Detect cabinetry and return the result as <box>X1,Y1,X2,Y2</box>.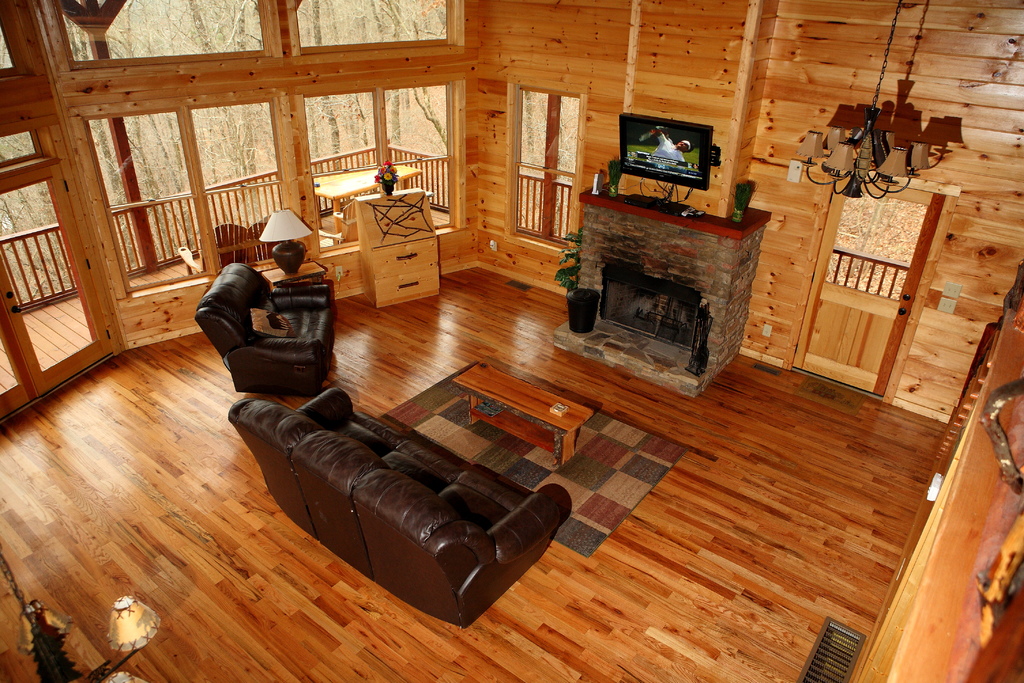
<box>360,194,451,308</box>.
